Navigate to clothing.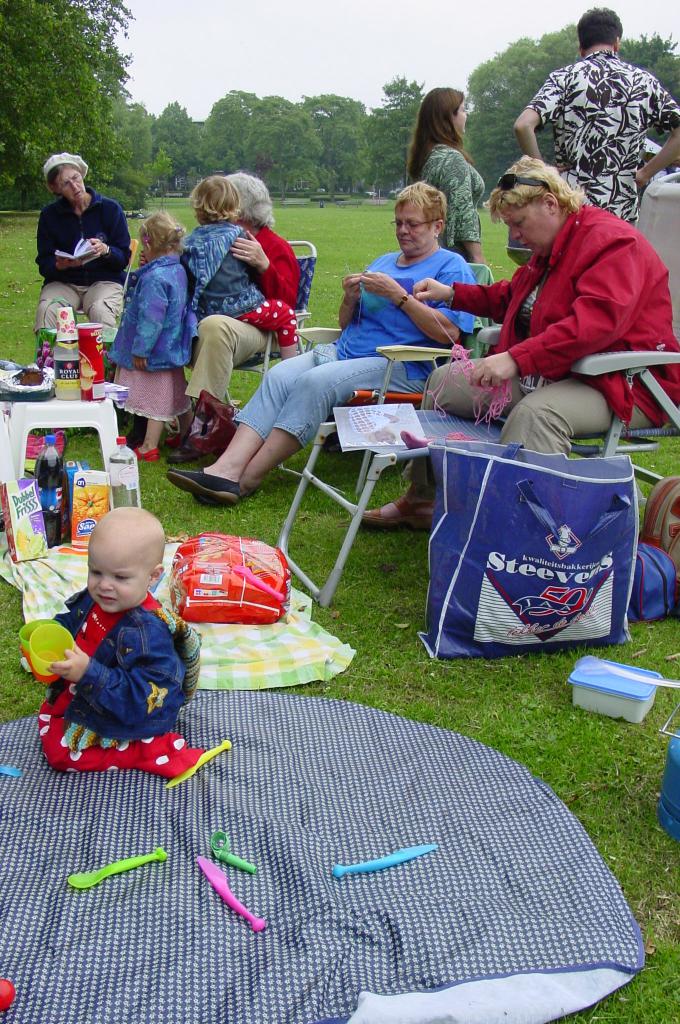
Navigation target: box(189, 325, 263, 411).
